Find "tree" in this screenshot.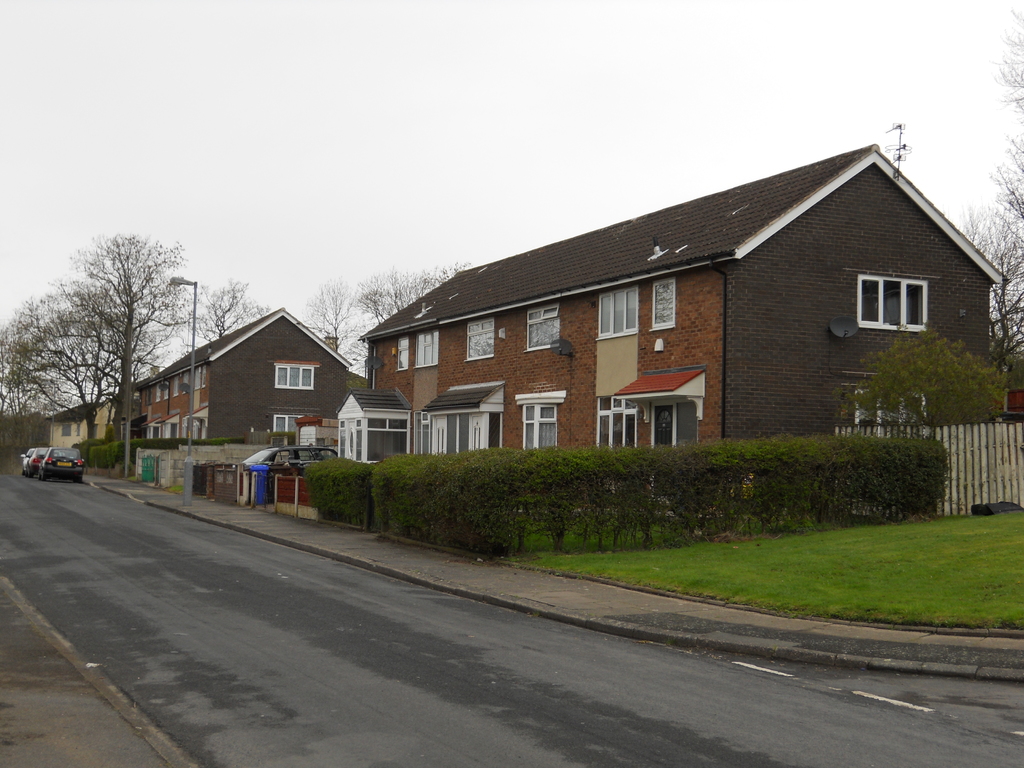
The bounding box for "tree" is [365,262,472,326].
